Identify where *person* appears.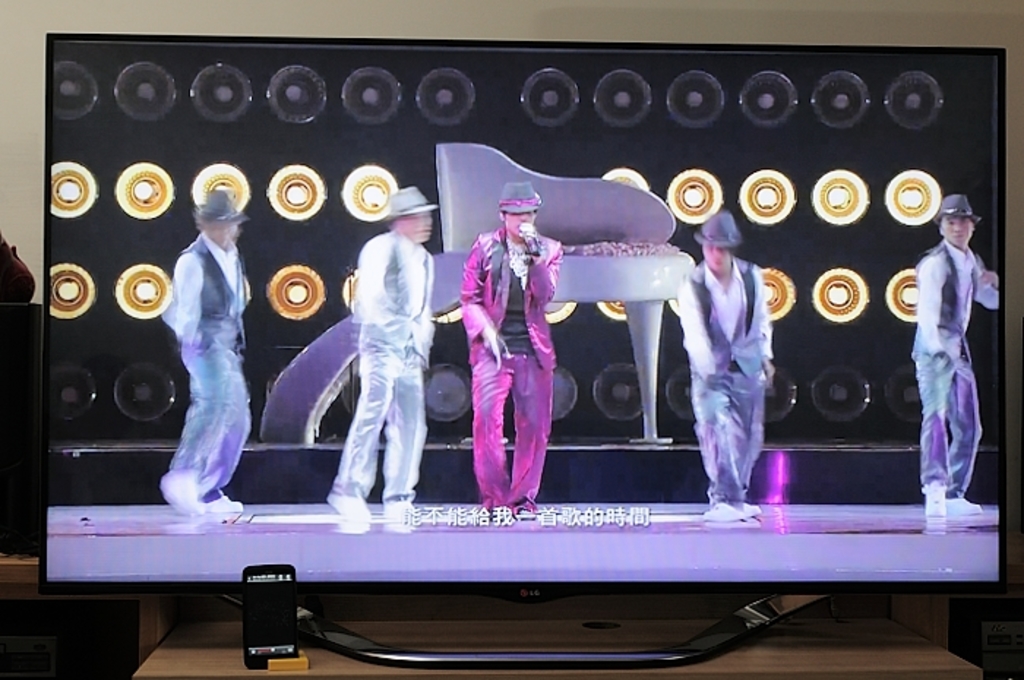
Appears at 456:178:563:528.
